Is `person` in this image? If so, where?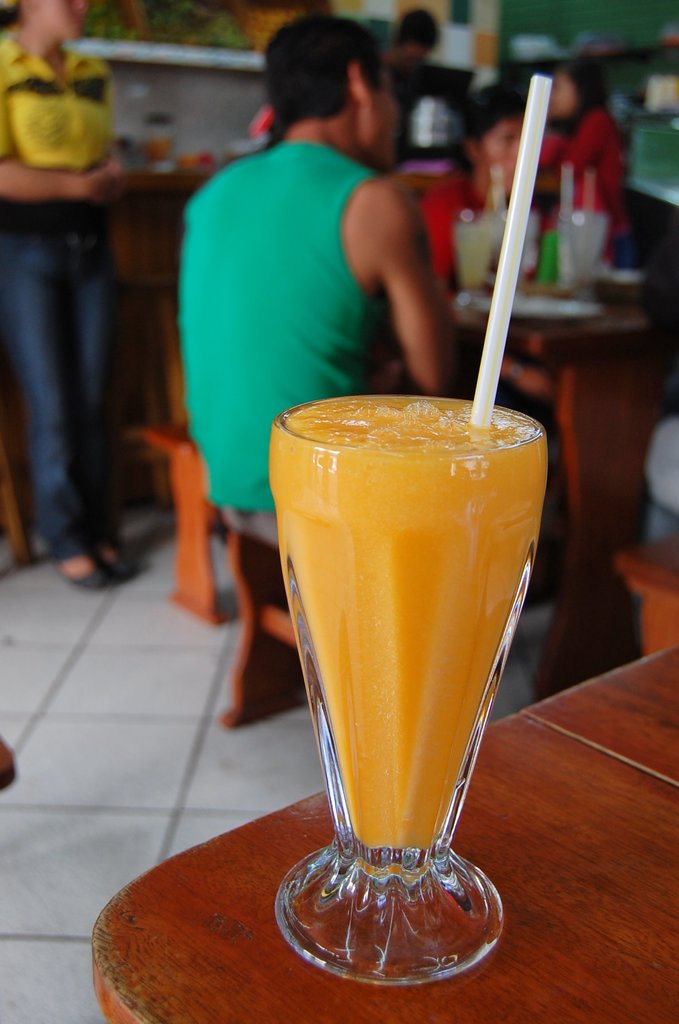
Yes, at {"left": 347, "top": 1, "right": 456, "bottom": 173}.
